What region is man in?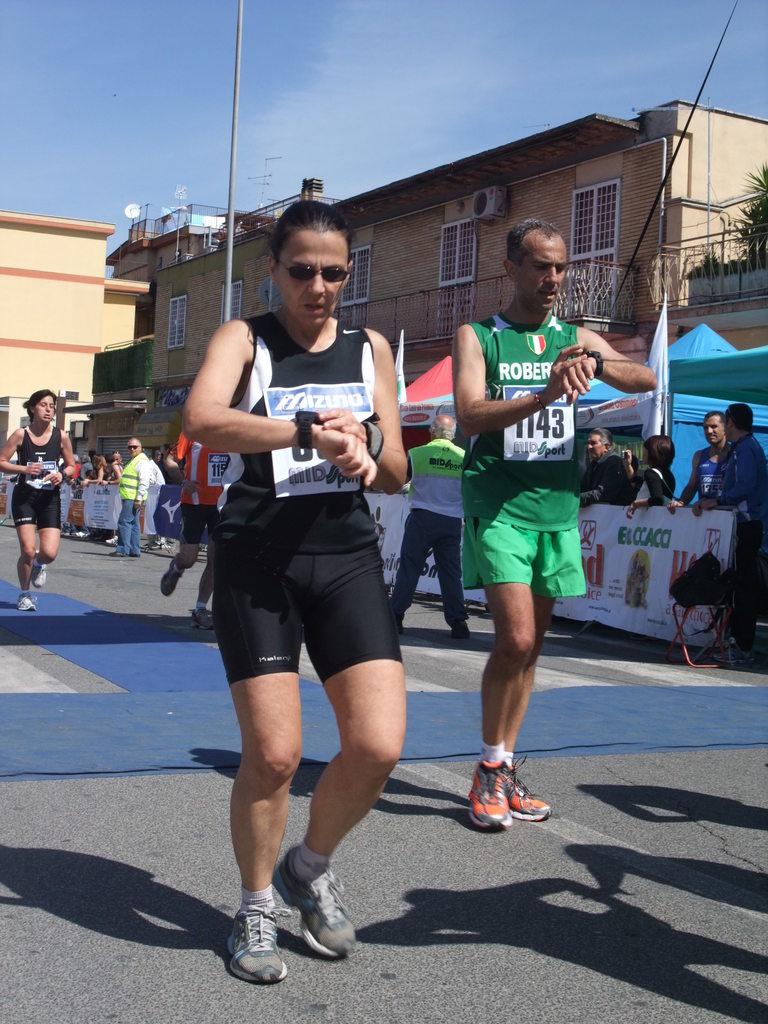
712 400 767 582.
